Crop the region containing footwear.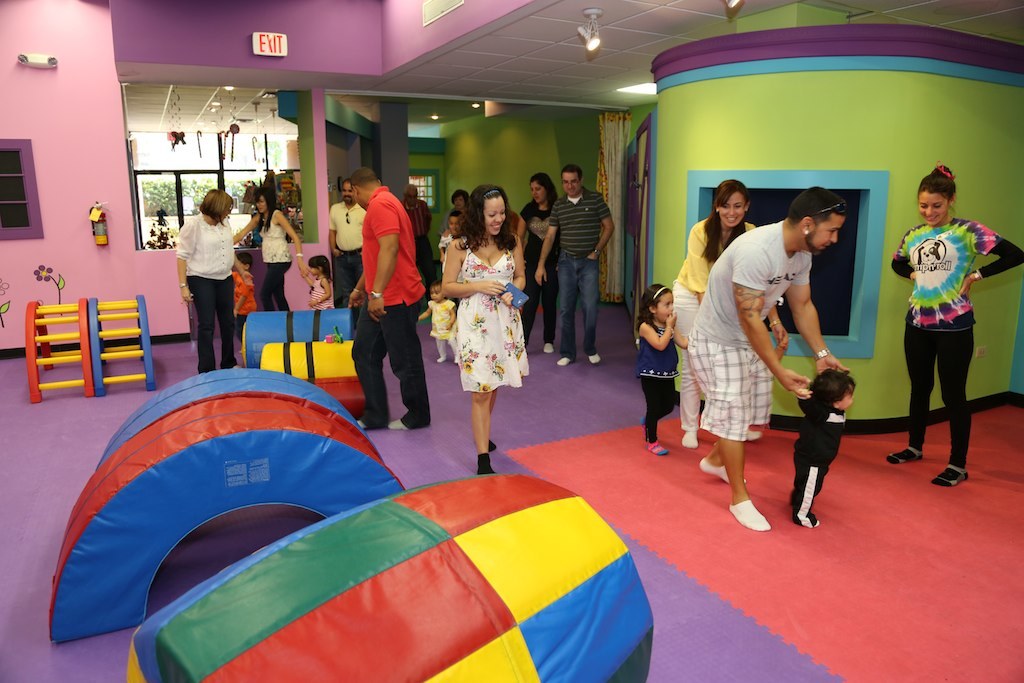
Crop region: crop(541, 342, 556, 357).
